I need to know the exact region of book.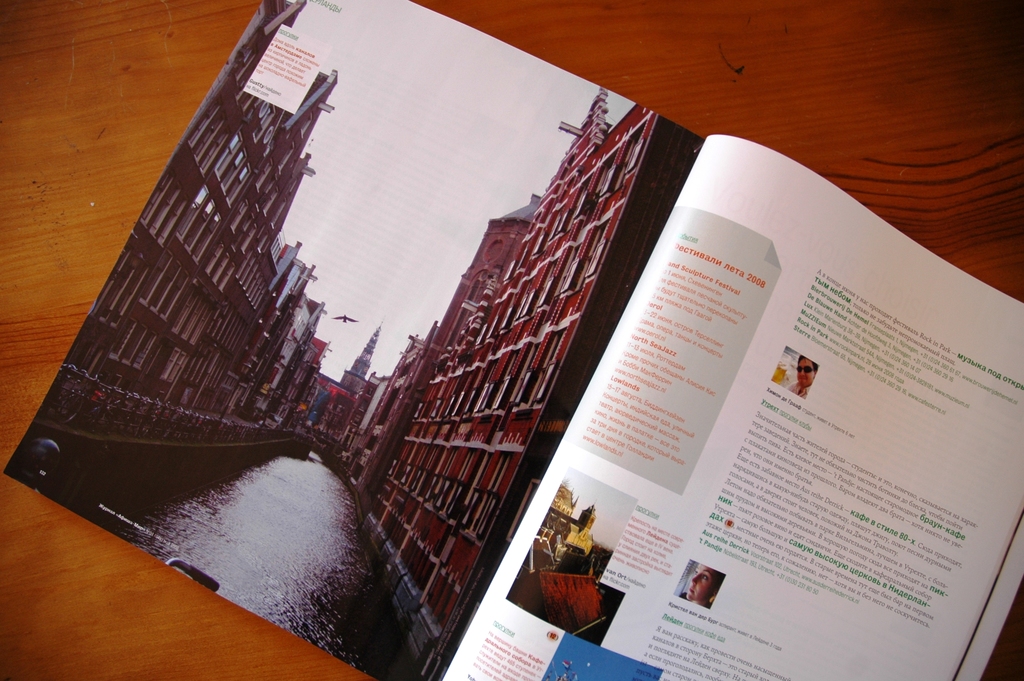
Region: [left=0, top=0, right=1023, bottom=680].
